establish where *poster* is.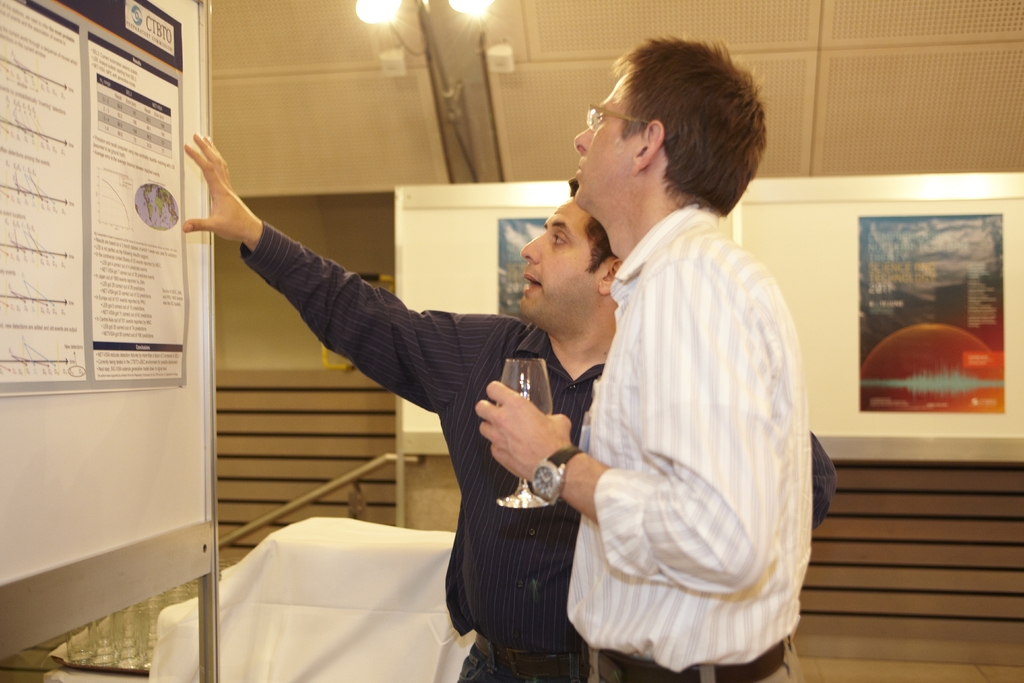
Established at crop(856, 209, 1008, 412).
